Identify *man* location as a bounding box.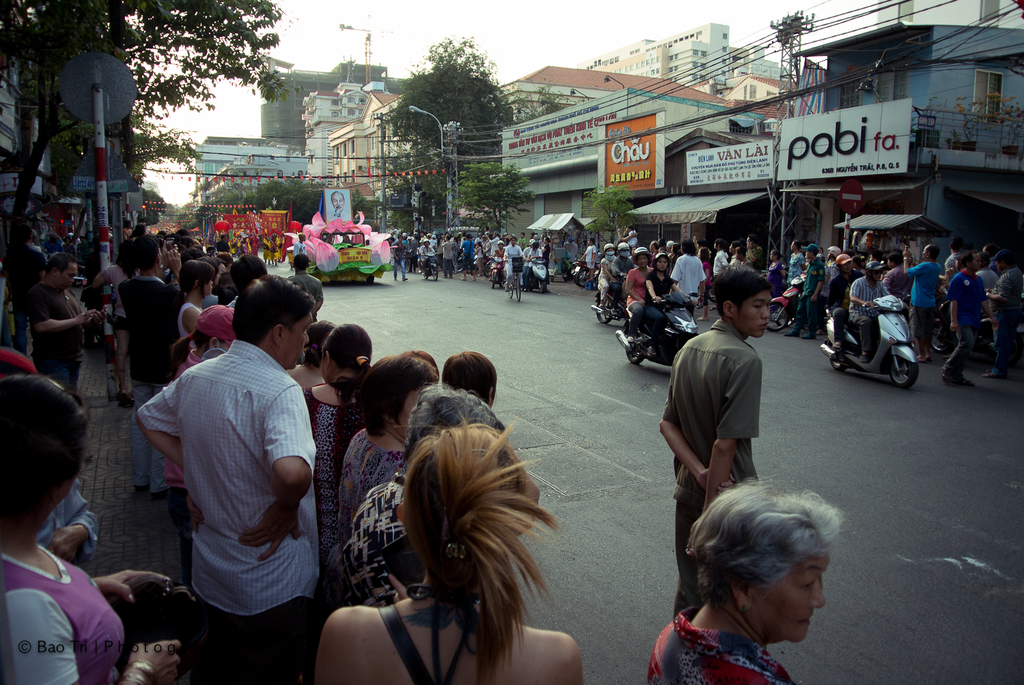
482,229,503,260.
